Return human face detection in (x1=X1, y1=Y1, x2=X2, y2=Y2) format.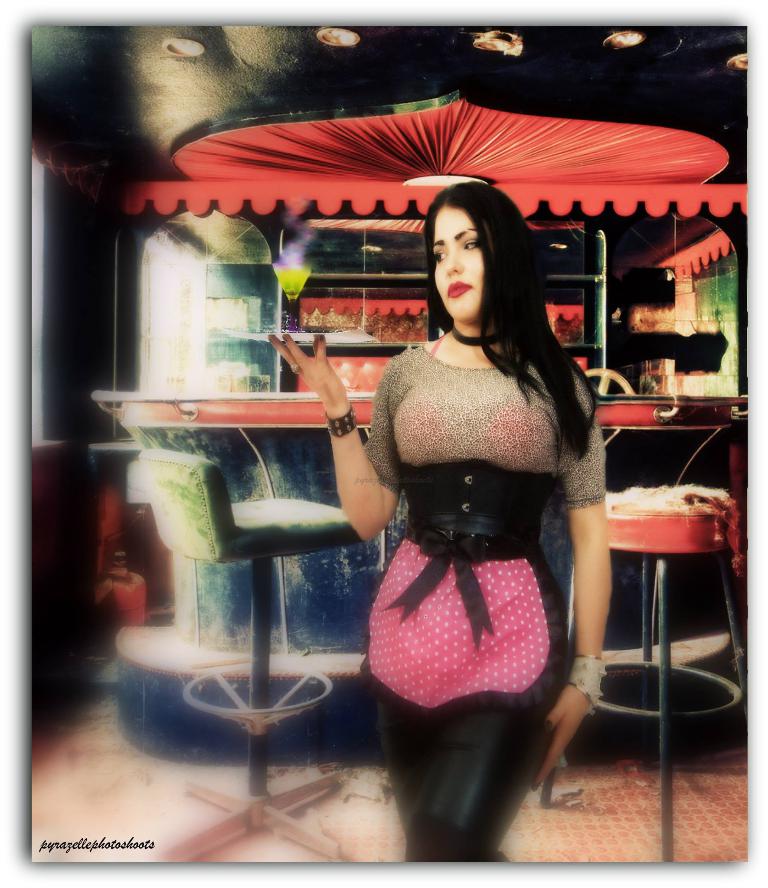
(x1=427, y1=196, x2=484, y2=329).
